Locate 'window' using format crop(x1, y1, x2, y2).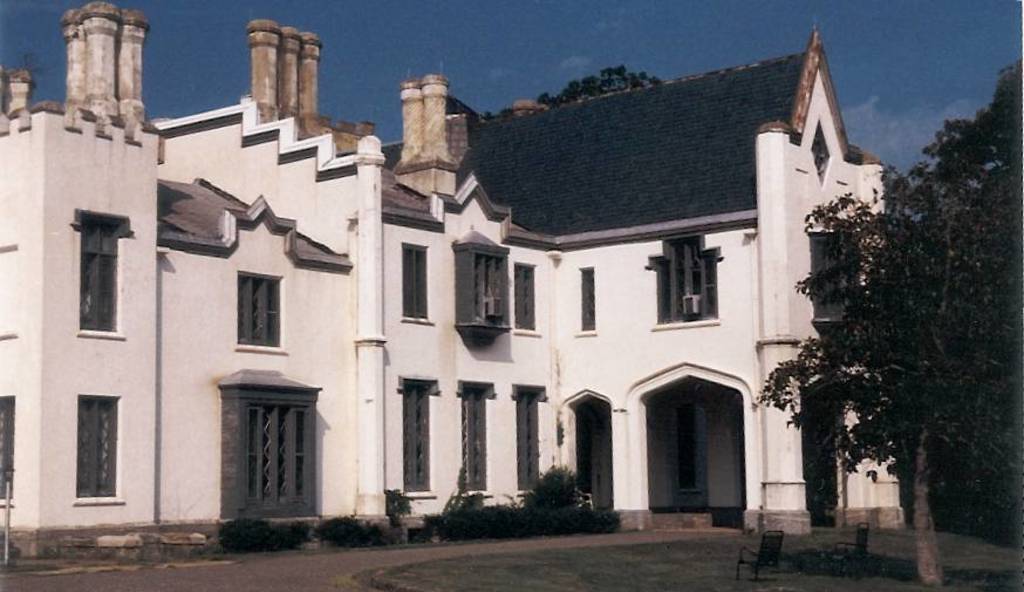
crop(640, 236, 726, 311).
